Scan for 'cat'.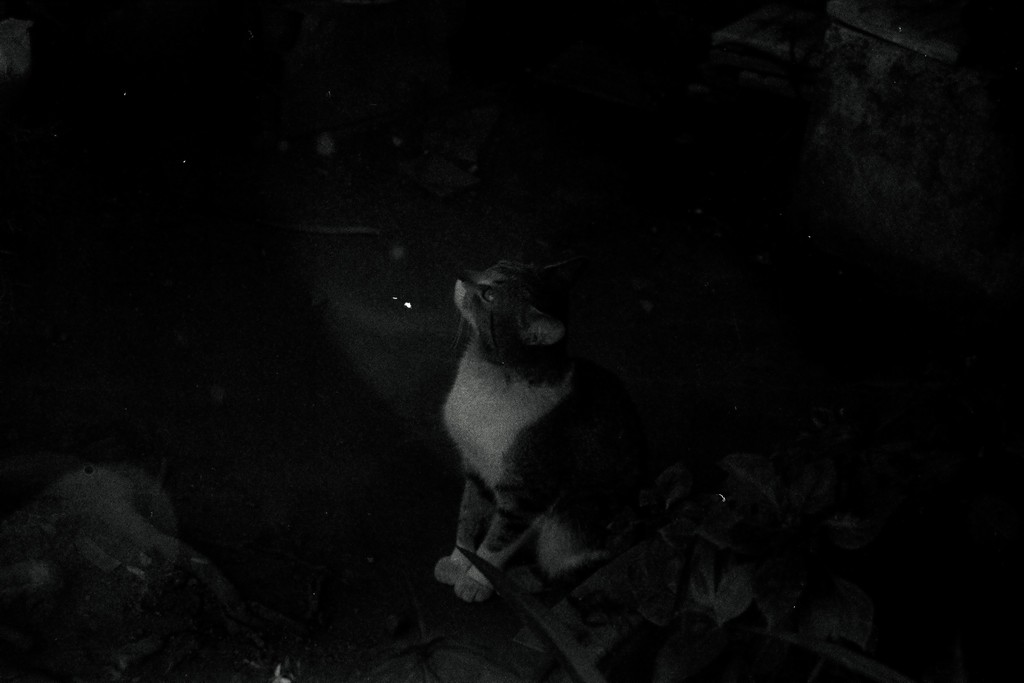
Scan result: (x1=429, y1=251, x2=826, y2=605).
